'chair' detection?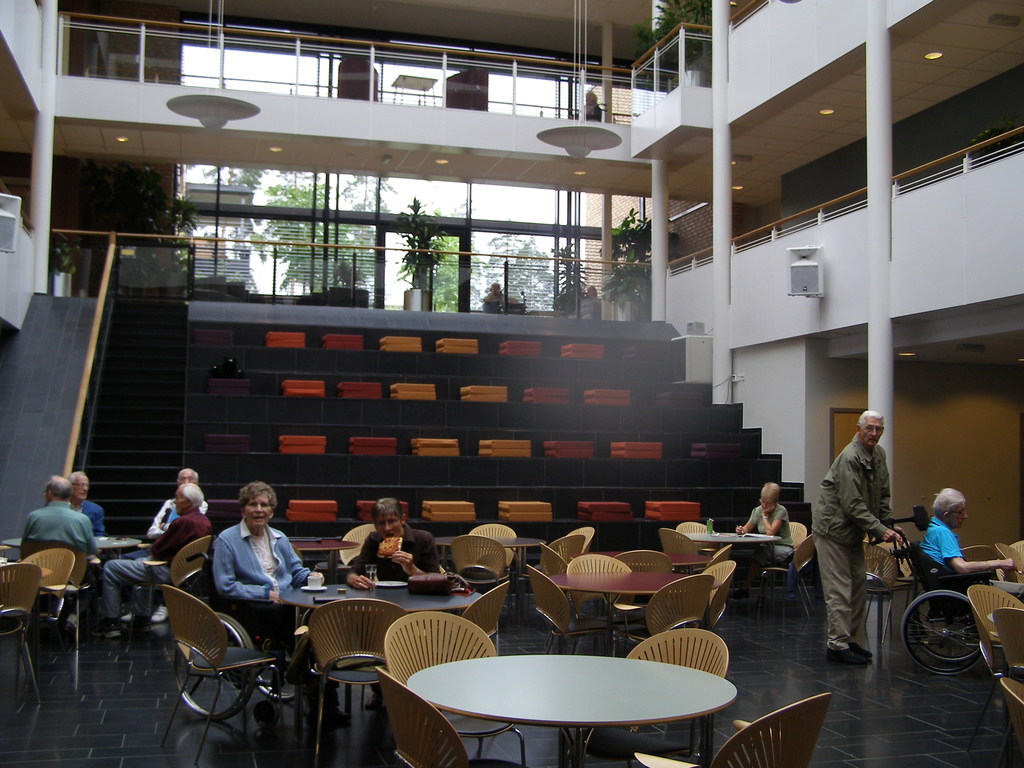
region(641, 574, 721, 636)
